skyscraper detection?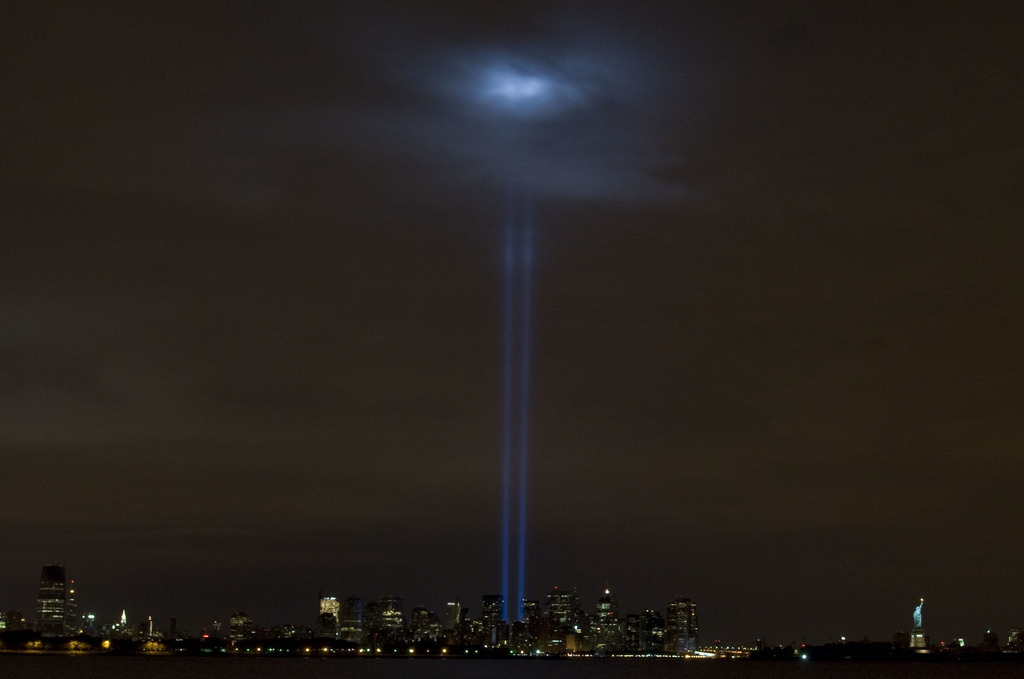
410/605/429/639
